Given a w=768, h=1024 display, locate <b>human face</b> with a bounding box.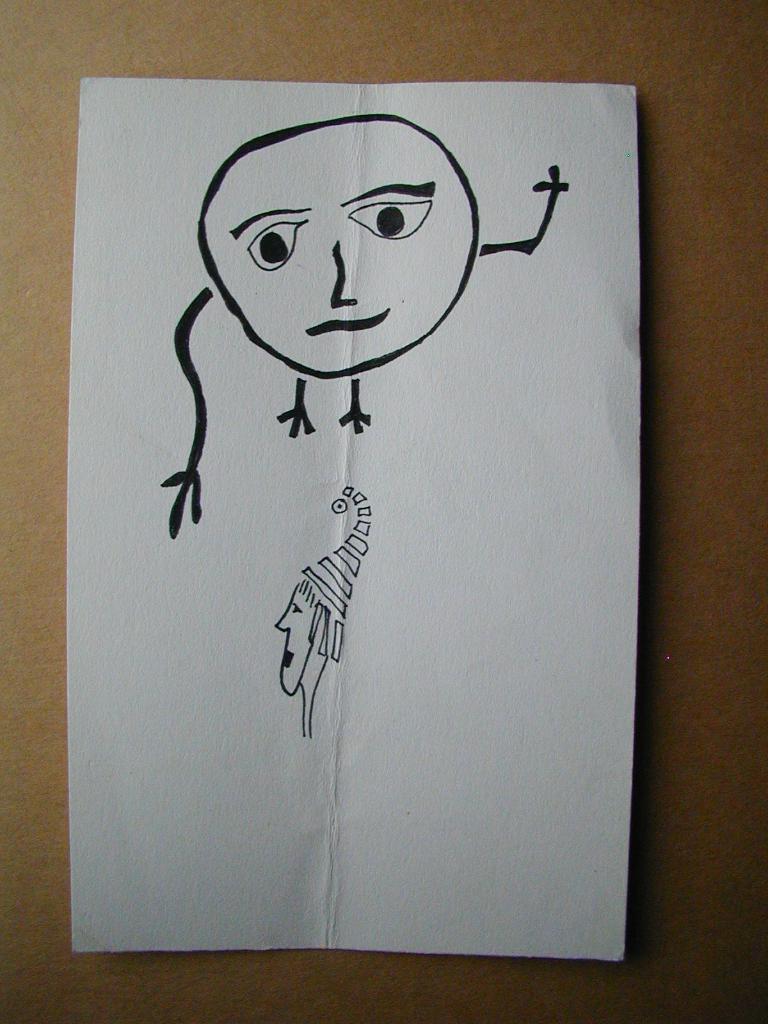
Located: l=198, t=113, r=479, b=377.
